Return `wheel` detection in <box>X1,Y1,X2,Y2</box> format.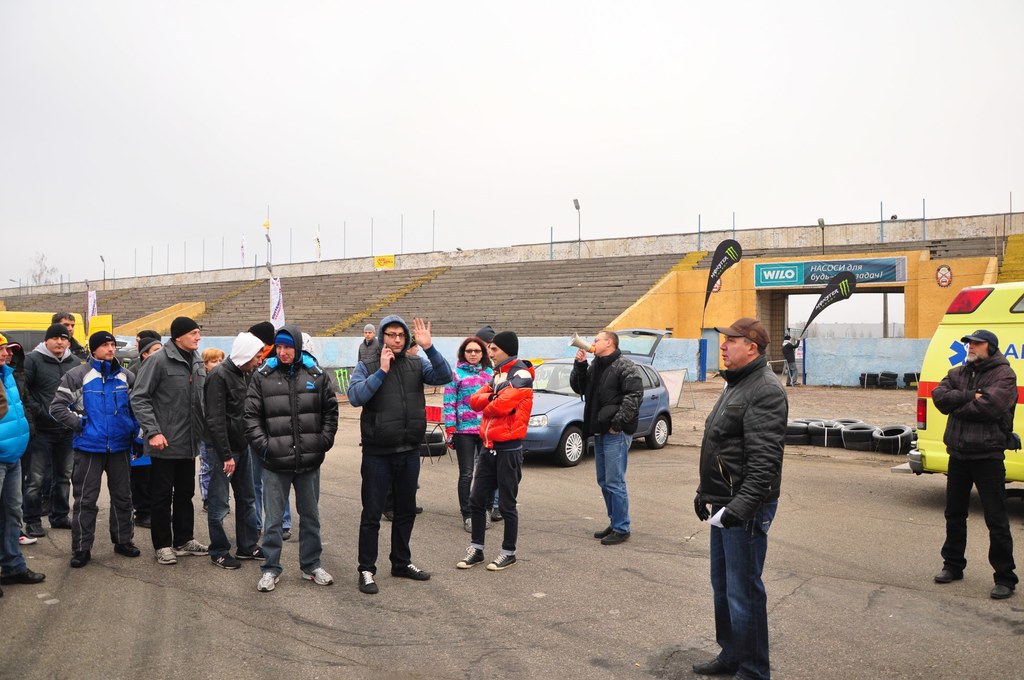
<box>795,417,825,423</box>.
